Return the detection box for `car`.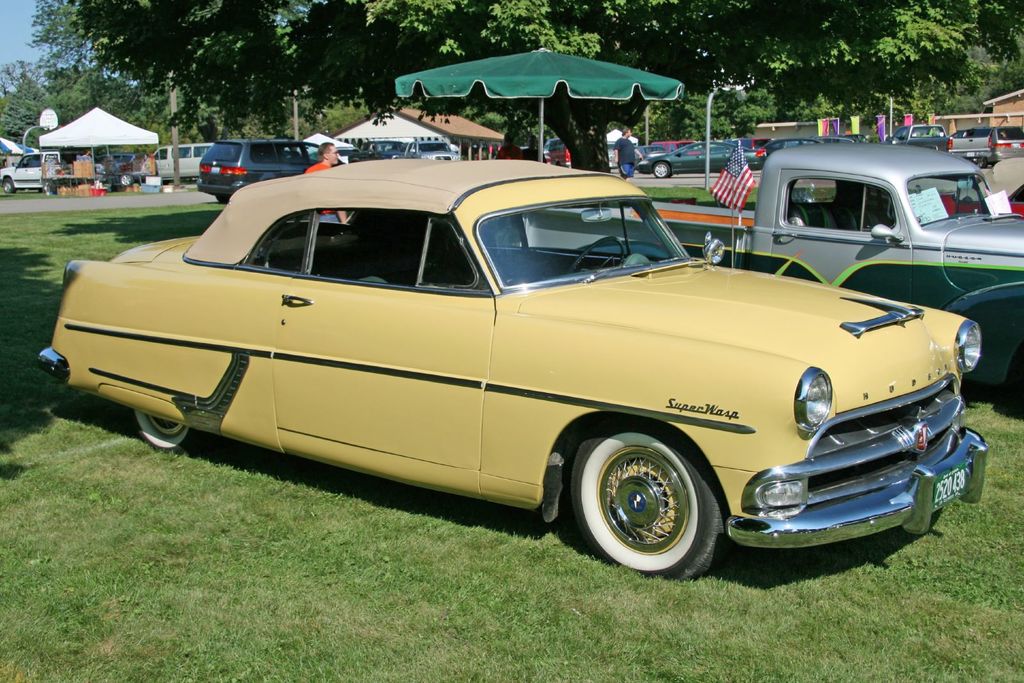
select_region(94, 151, 138, 184).
